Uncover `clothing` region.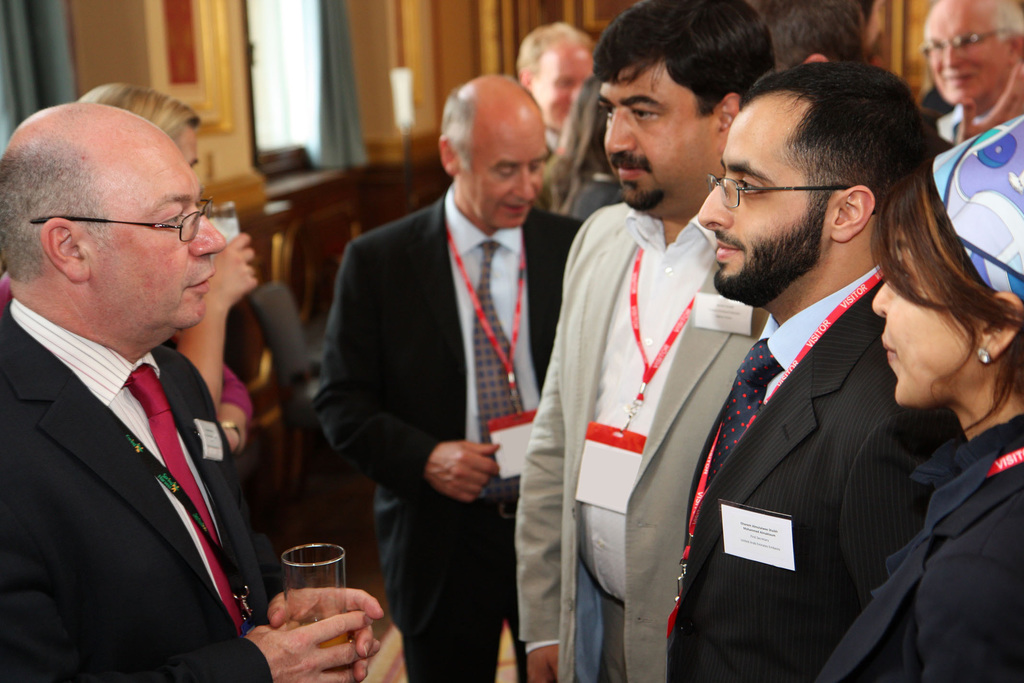
Uncovered: bbox(816, 420, 1023, 682).
